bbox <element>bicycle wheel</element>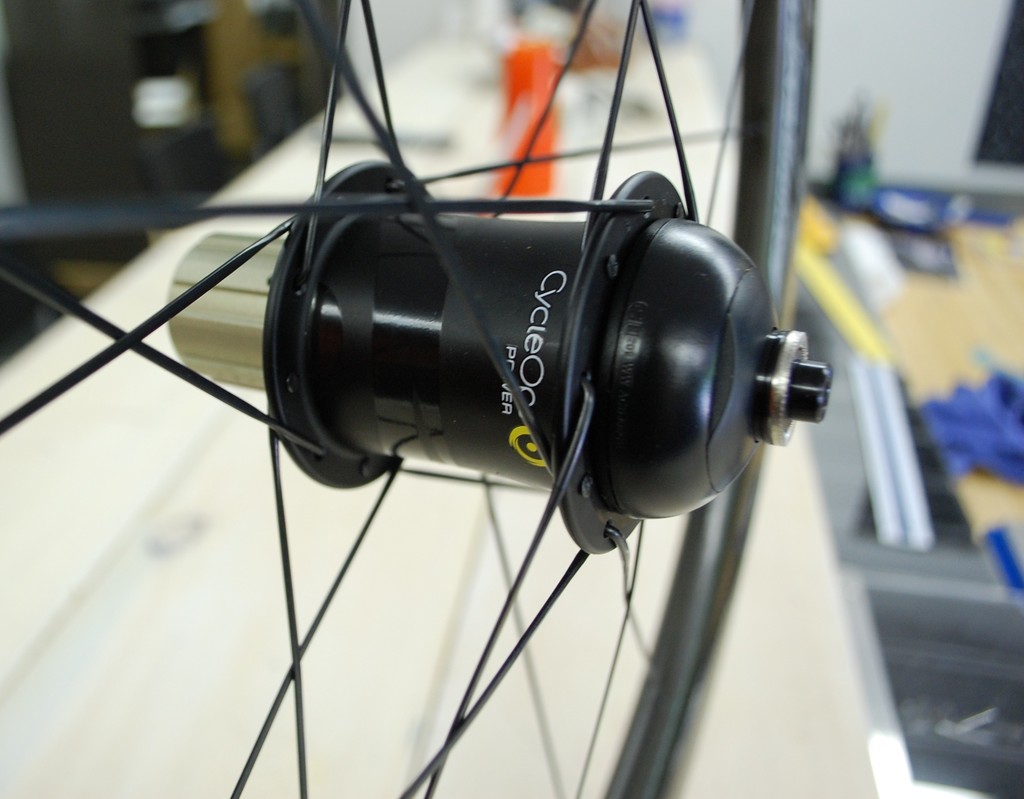
{"left": 0, "top": 0, "right": 819, "bottom": 798}
